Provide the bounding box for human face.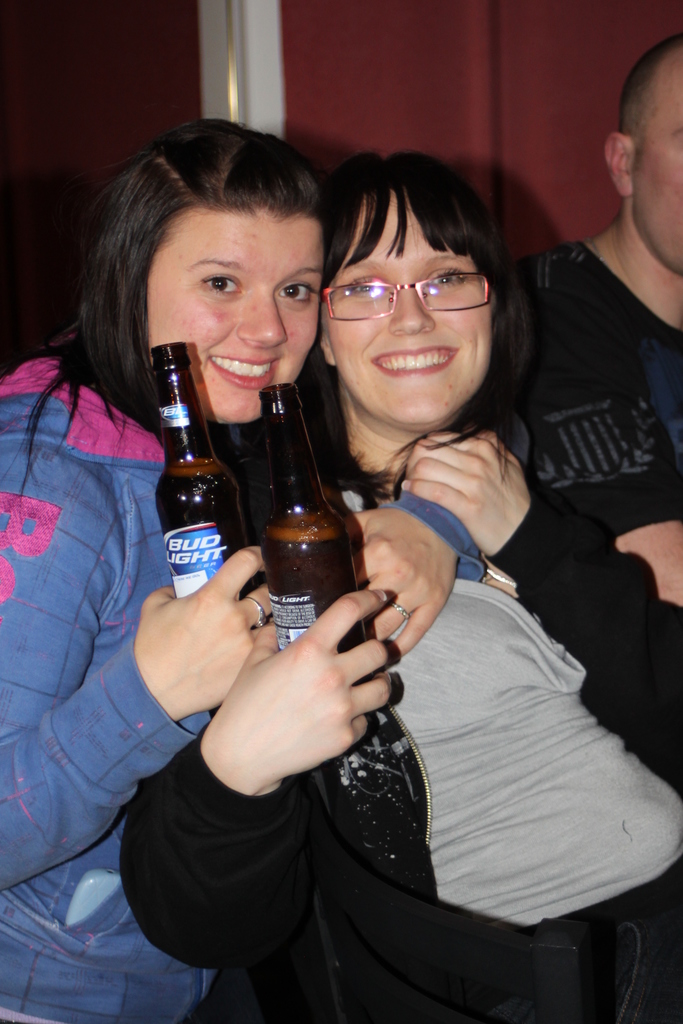
bbox=(152, 204, 324, 422).
